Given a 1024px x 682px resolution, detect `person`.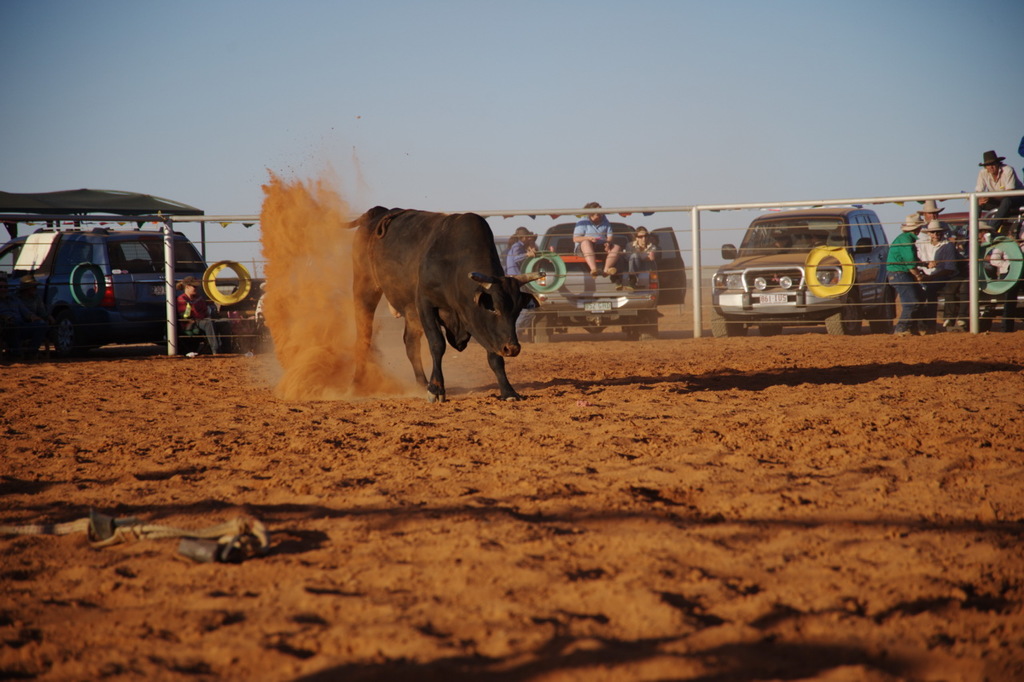
(172,275,221,358).
